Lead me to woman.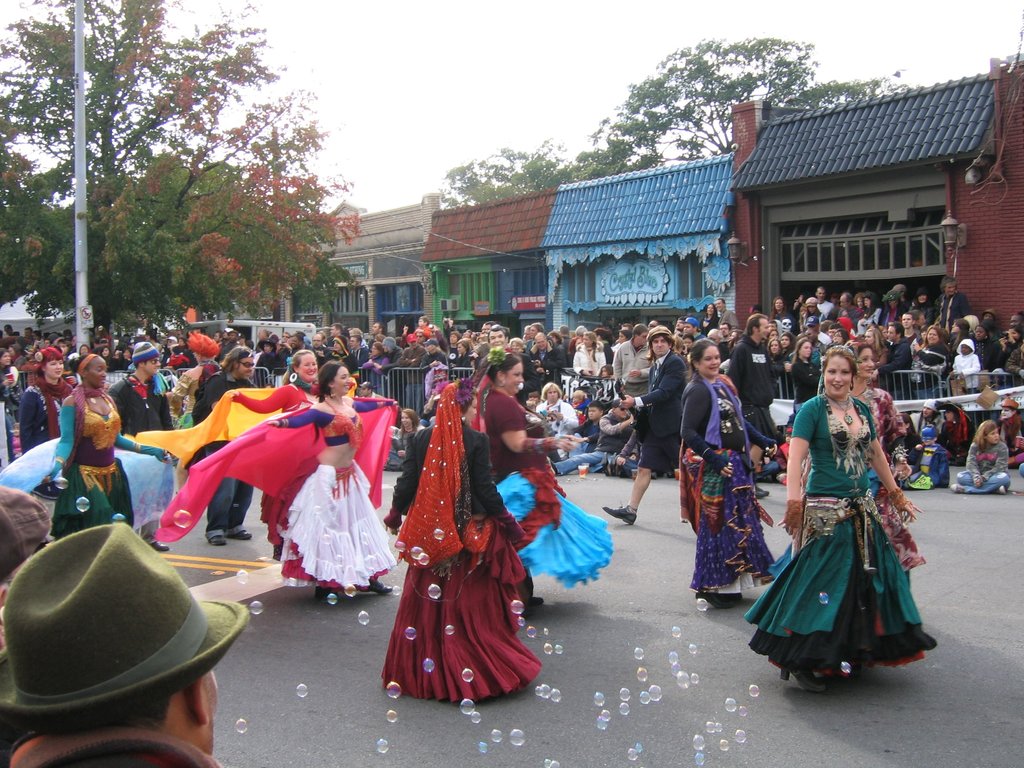
Lead to (left=17, top=344, right=76, bottom=498).
